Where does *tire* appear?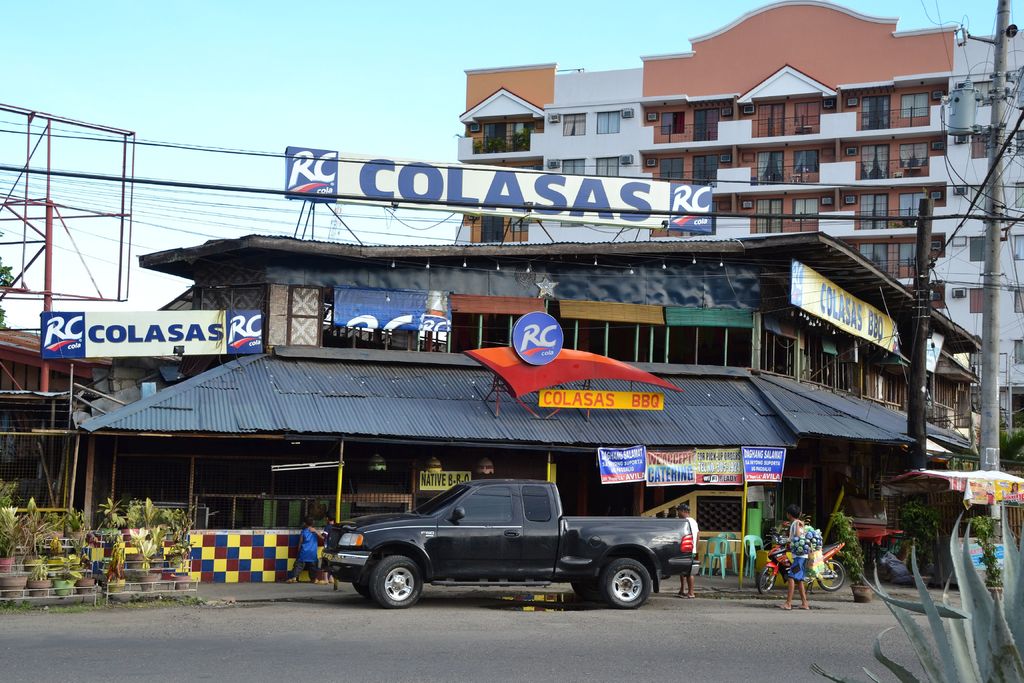
Appears at BBox(572, 575, 602, 604).
